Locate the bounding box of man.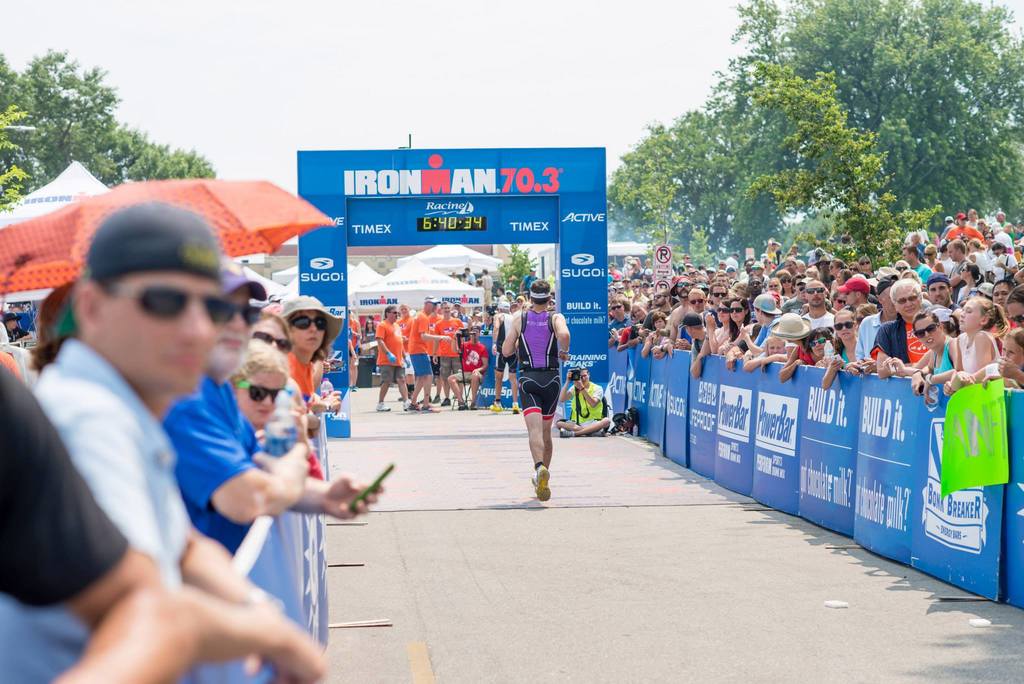
Bounding box: l=0, t=357, r=201, b=683.
